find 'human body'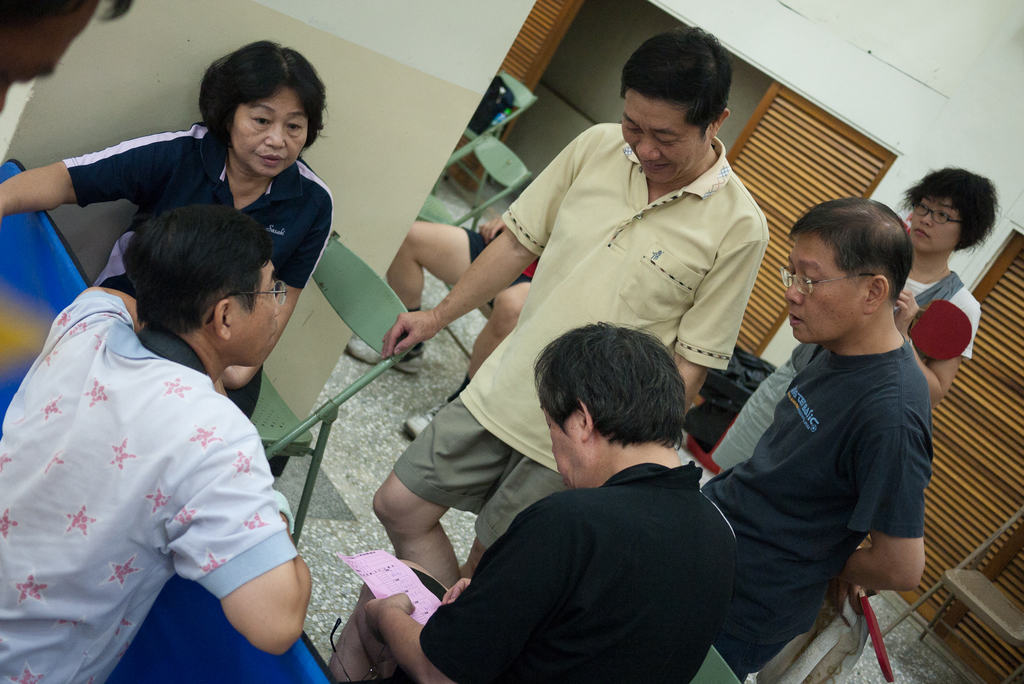
{"left": 355, "top": 222, "right": 532, "bottom": 444}
